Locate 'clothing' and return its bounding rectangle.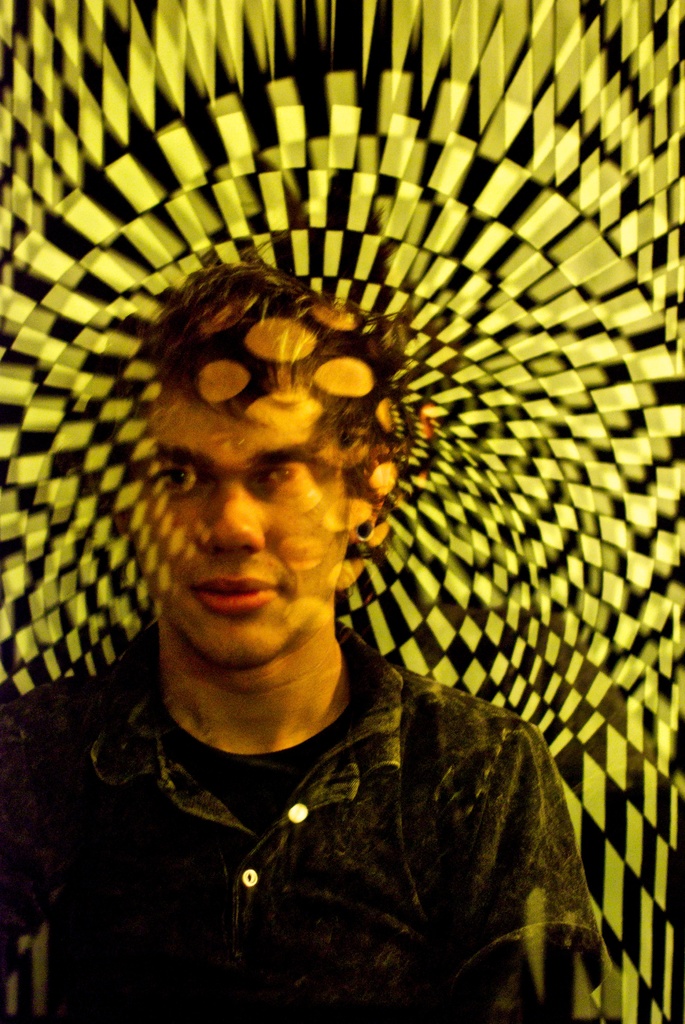
[20,613,624,1007].
